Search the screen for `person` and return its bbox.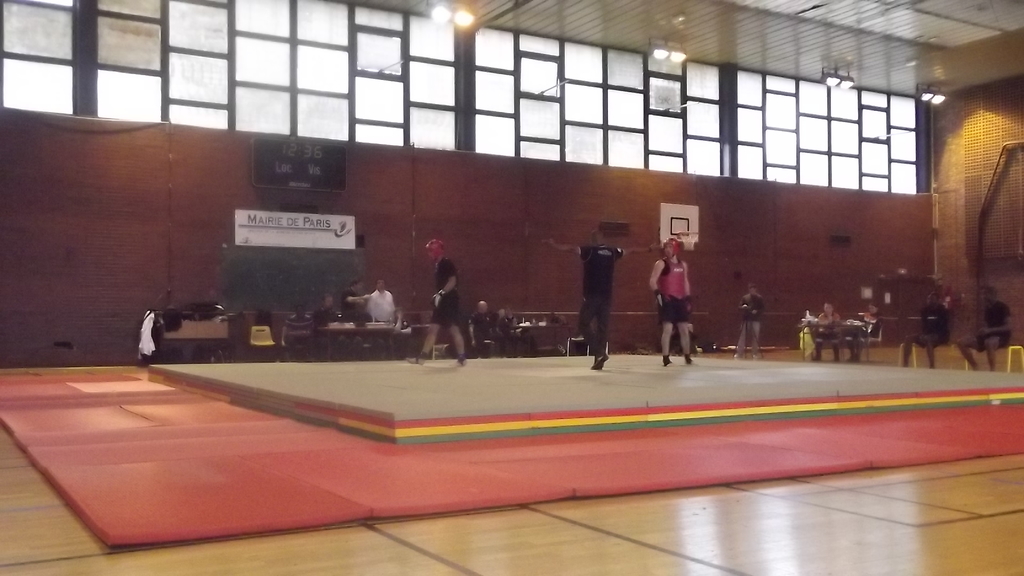
Found: Rect(817, 296, 844, 362).
